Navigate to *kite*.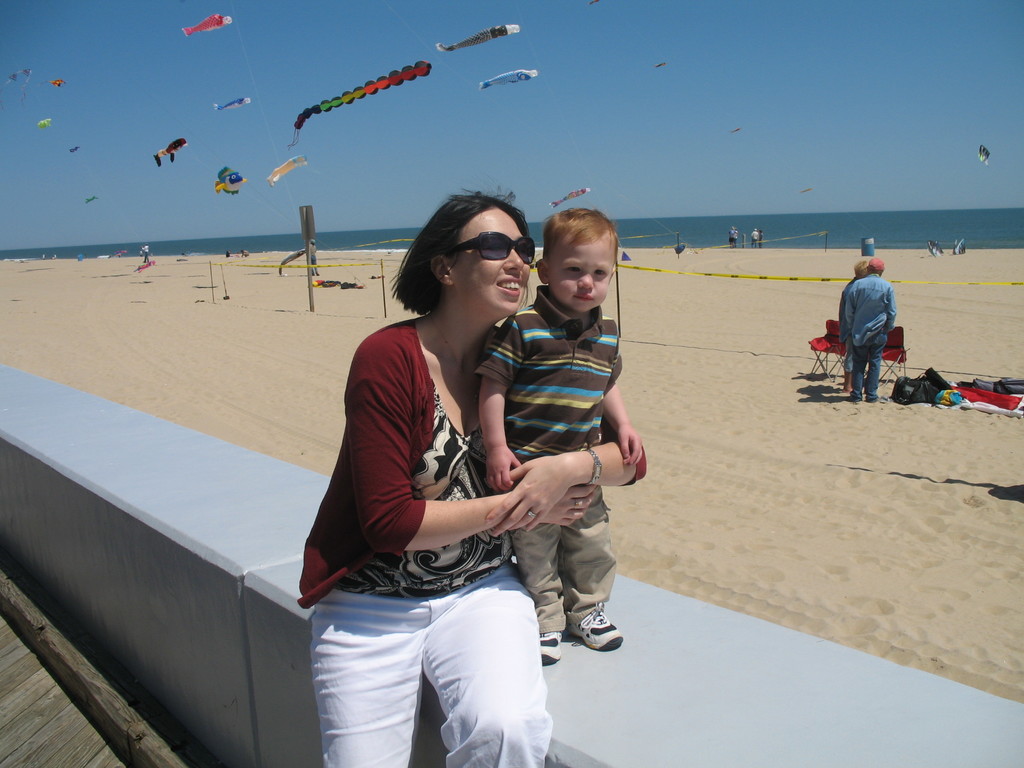
Navigation target: box=[212, 93, 253, 113].
